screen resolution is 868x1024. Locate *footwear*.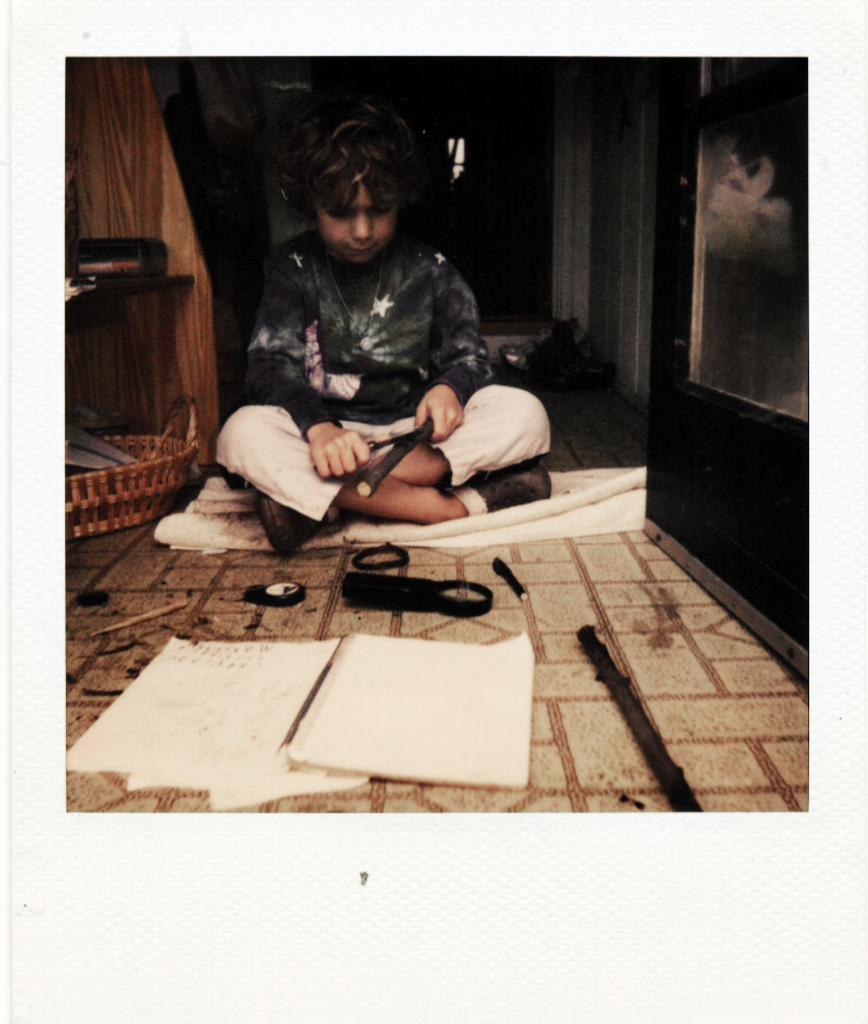
bbox=[467, 462, 552, 515].
